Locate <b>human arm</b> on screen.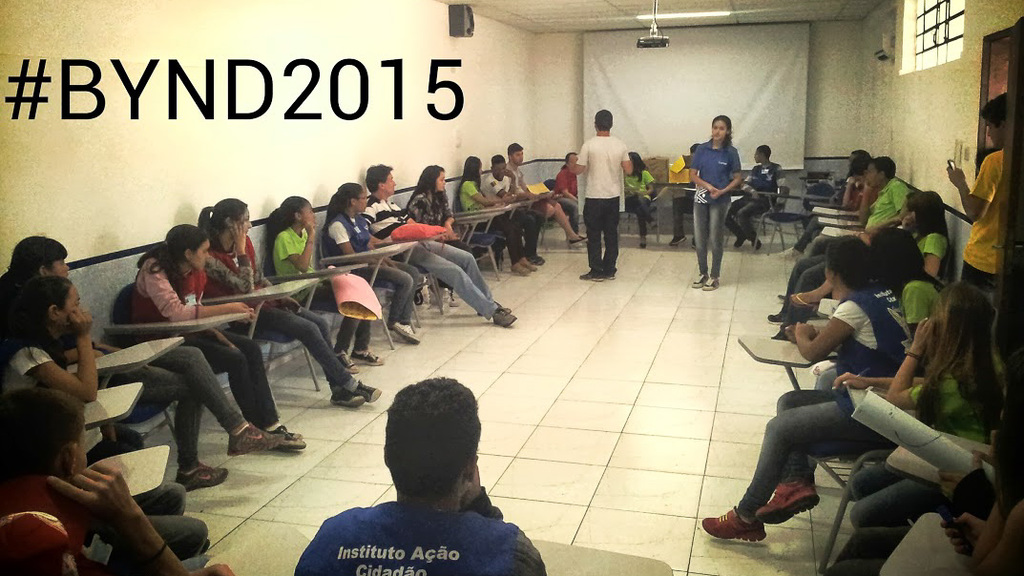
On screen at (x1=932, y1=504, x2=989, y2=557).
